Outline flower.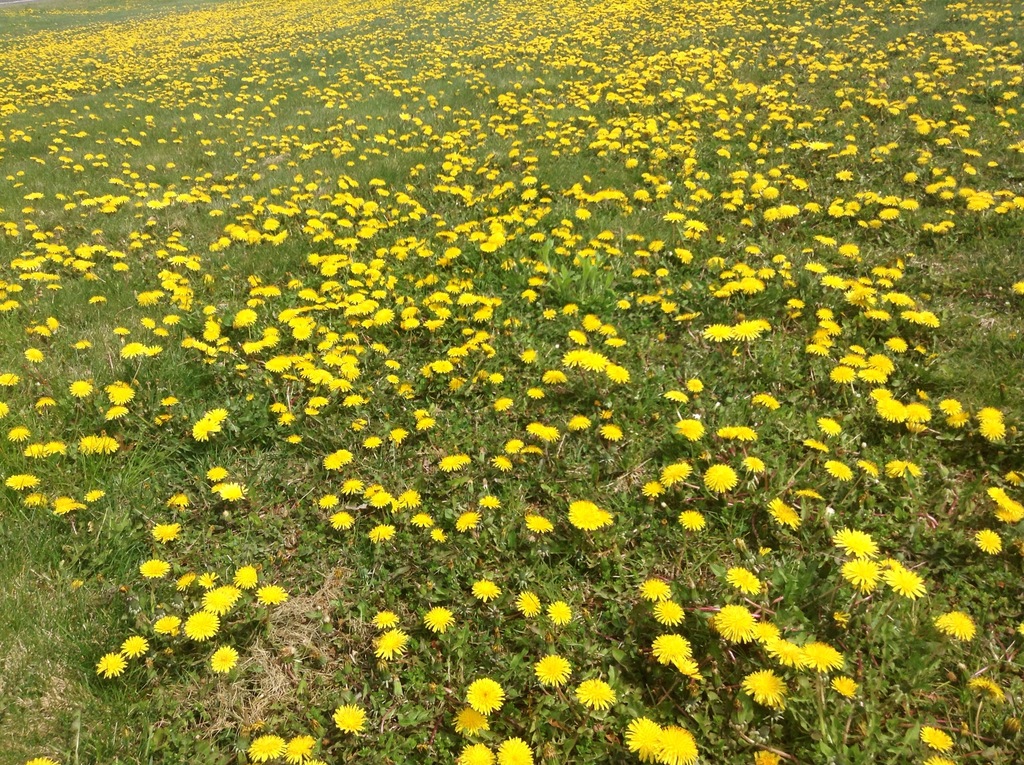
Outline: rect(256, 583, 291, 606).
